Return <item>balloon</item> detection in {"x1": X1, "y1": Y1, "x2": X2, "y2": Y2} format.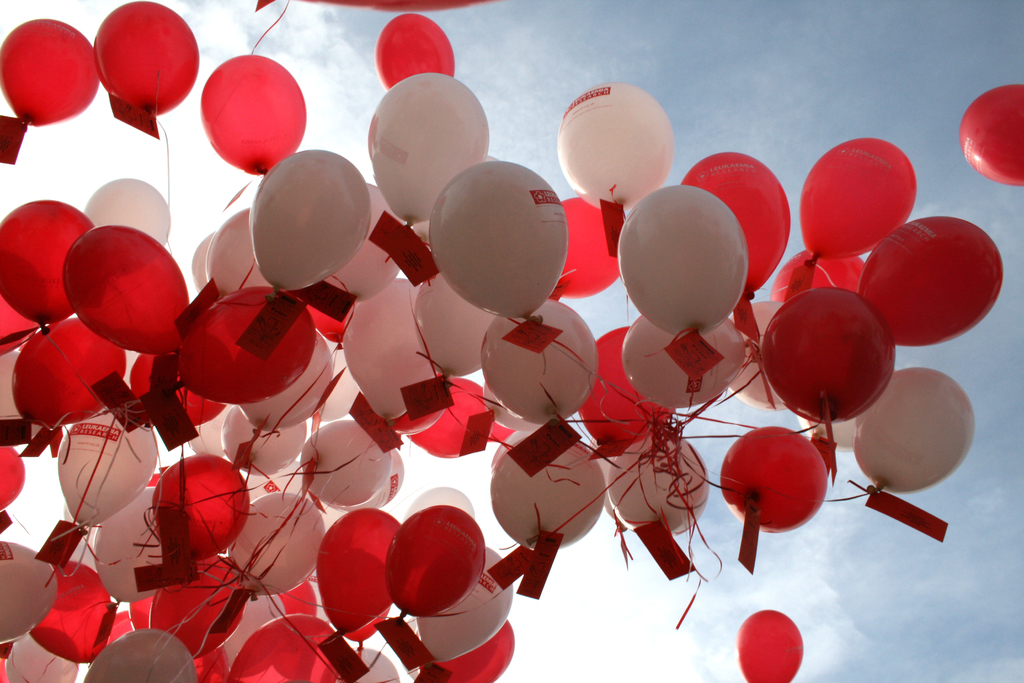
{"x1": 736, "y1": 609, "x2": 804, "y2": 682}.
